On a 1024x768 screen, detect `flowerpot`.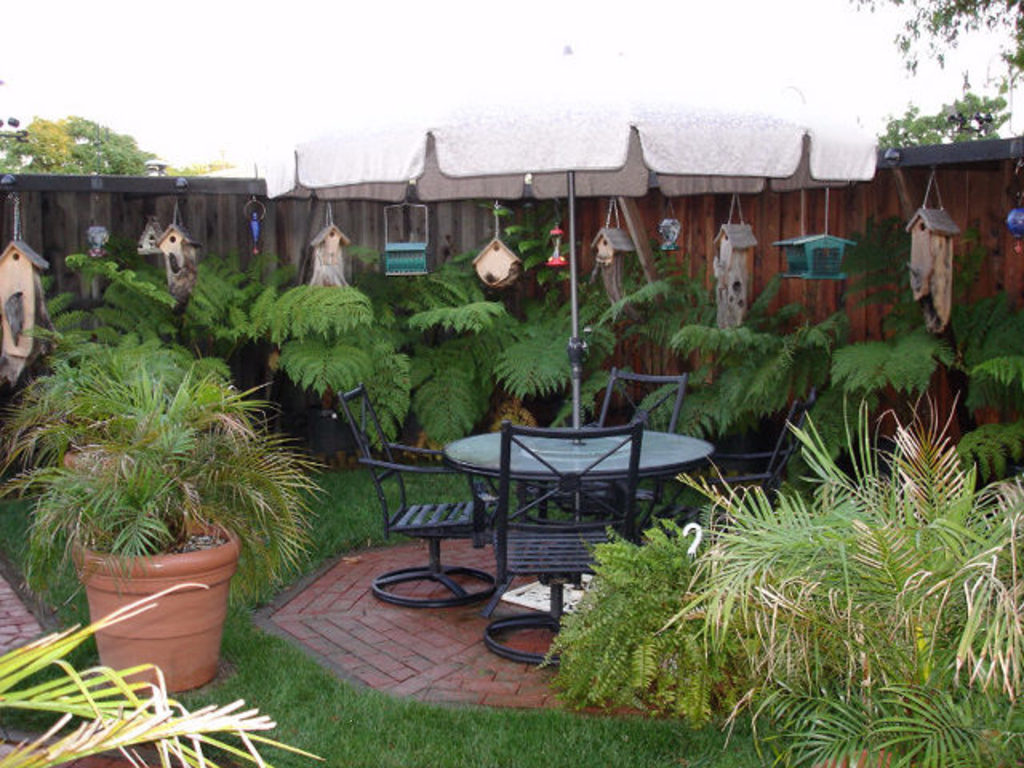
{"left": 59, "top": 538, "right": 238, "bottom": 701}.
